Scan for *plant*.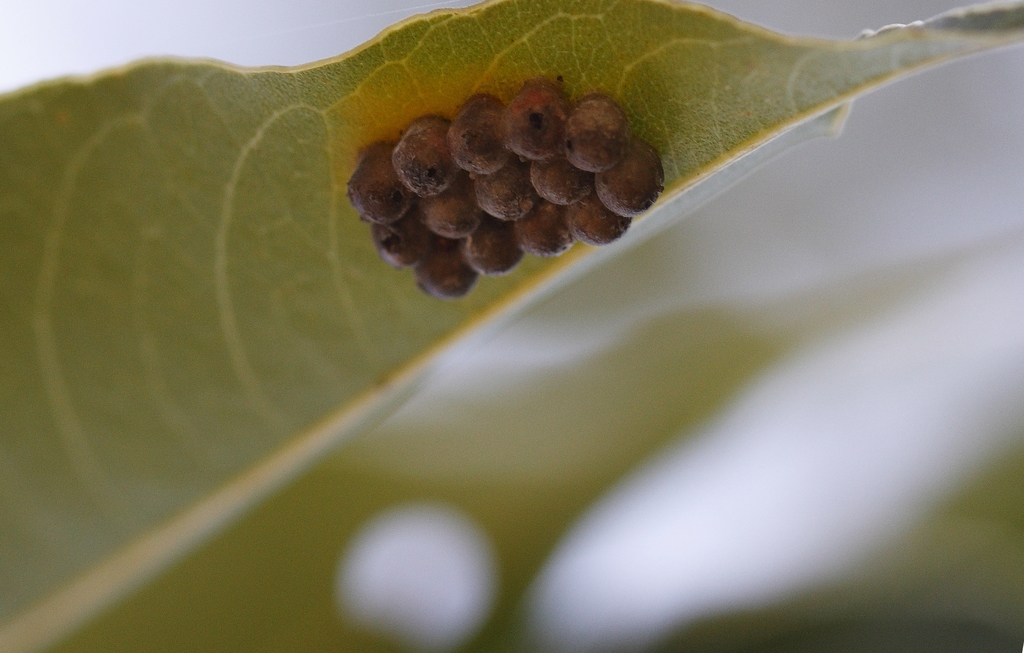
Scan result: <box>0,0,1023,652</box>.
